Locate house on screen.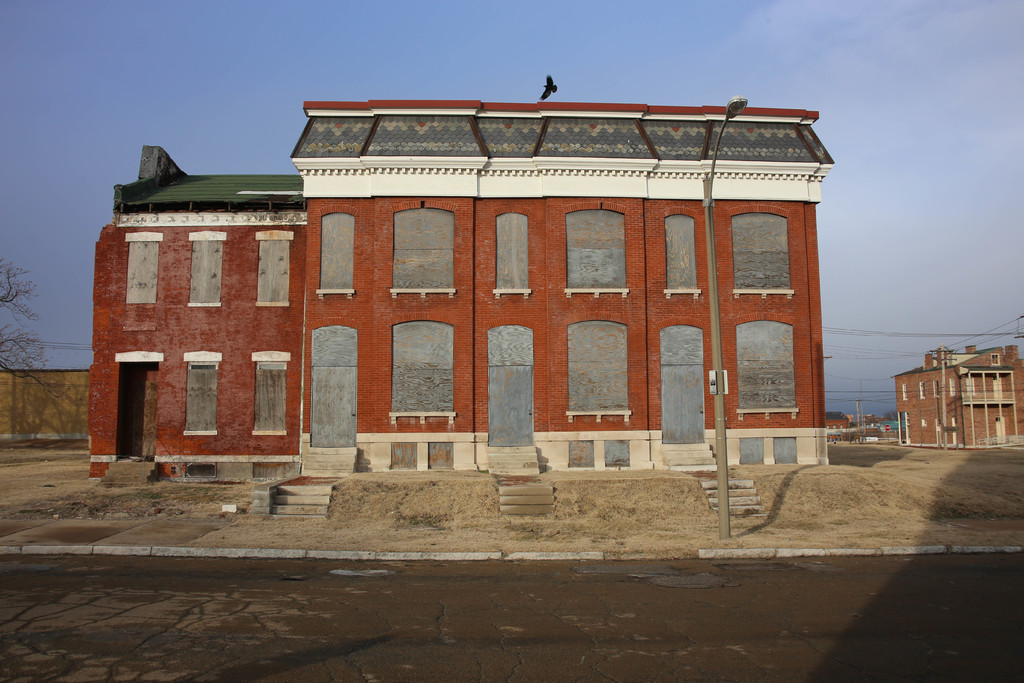
On screen at {"left": 902, "top": 343, "right": 1023, "bottom": 457}.
